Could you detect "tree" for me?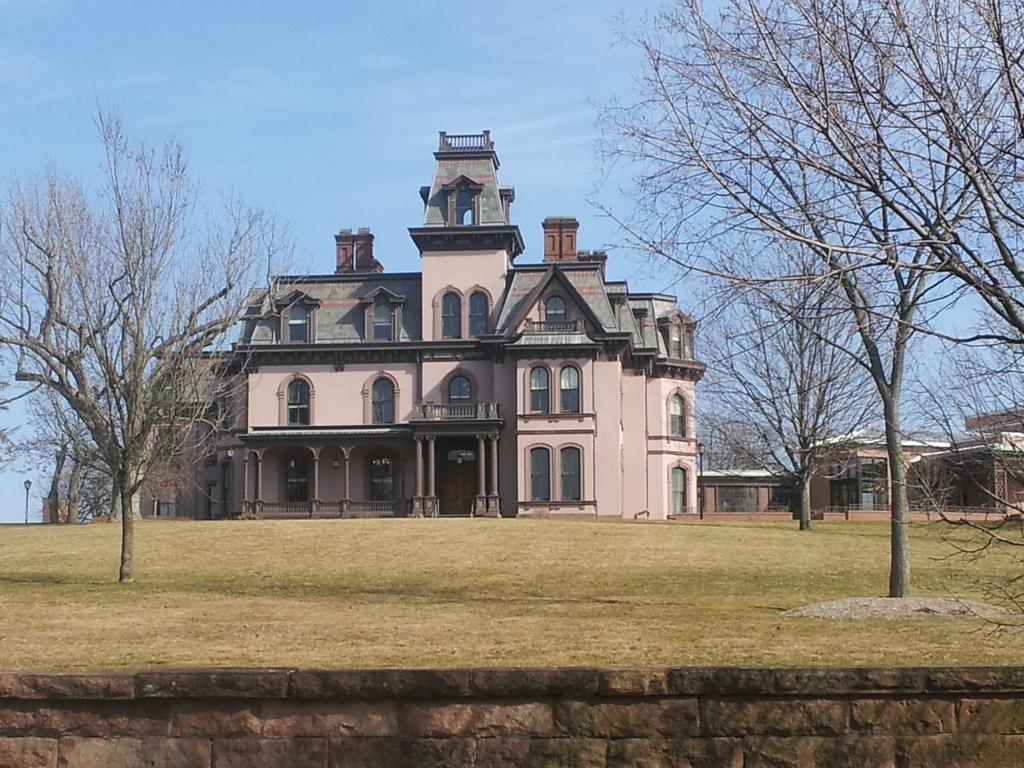
Detection result: 6 383 72 522.
